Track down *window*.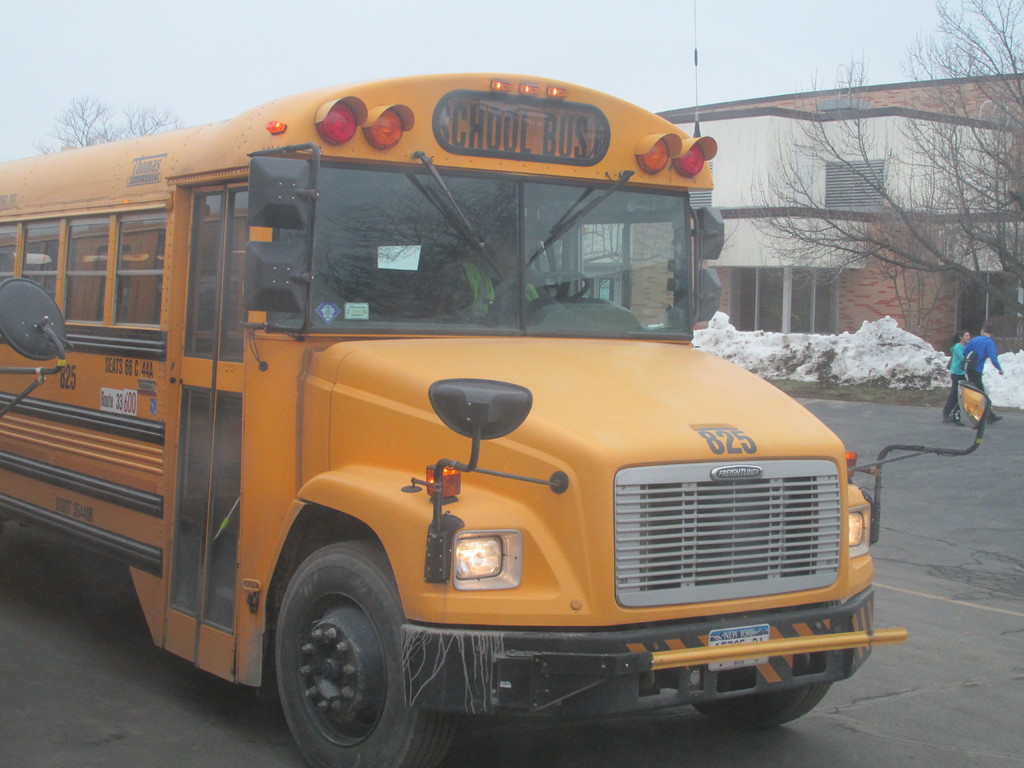
Tracked to x1=734, y1=268, x2=840, y2=337.
